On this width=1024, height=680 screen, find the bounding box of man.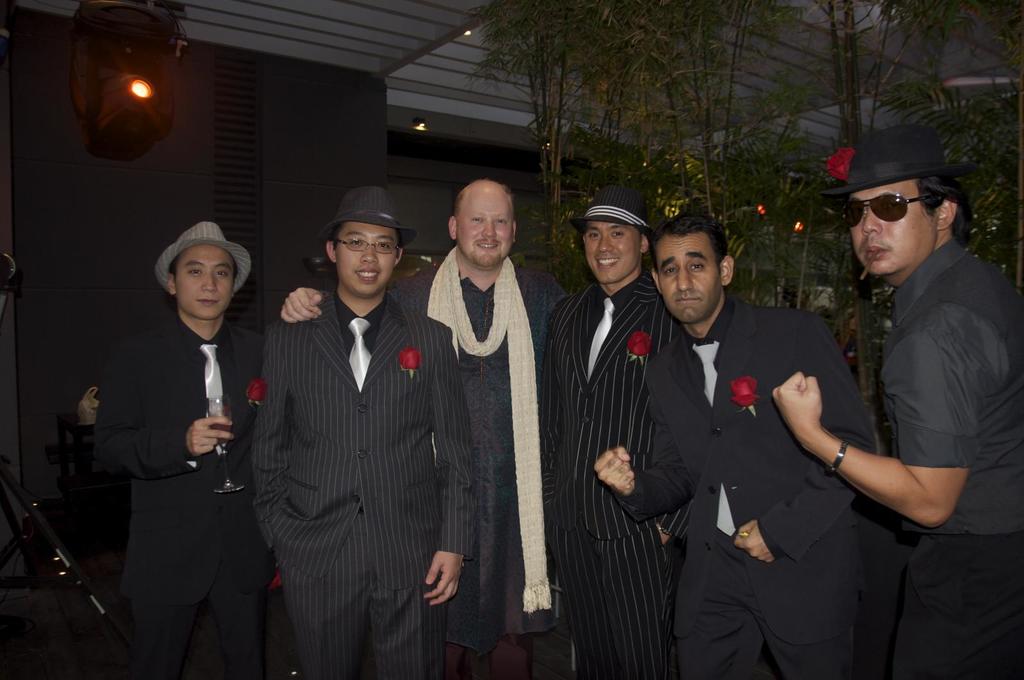
Bounding box: pyautogui.locateOnScreen(253, 188, 487, 679).
